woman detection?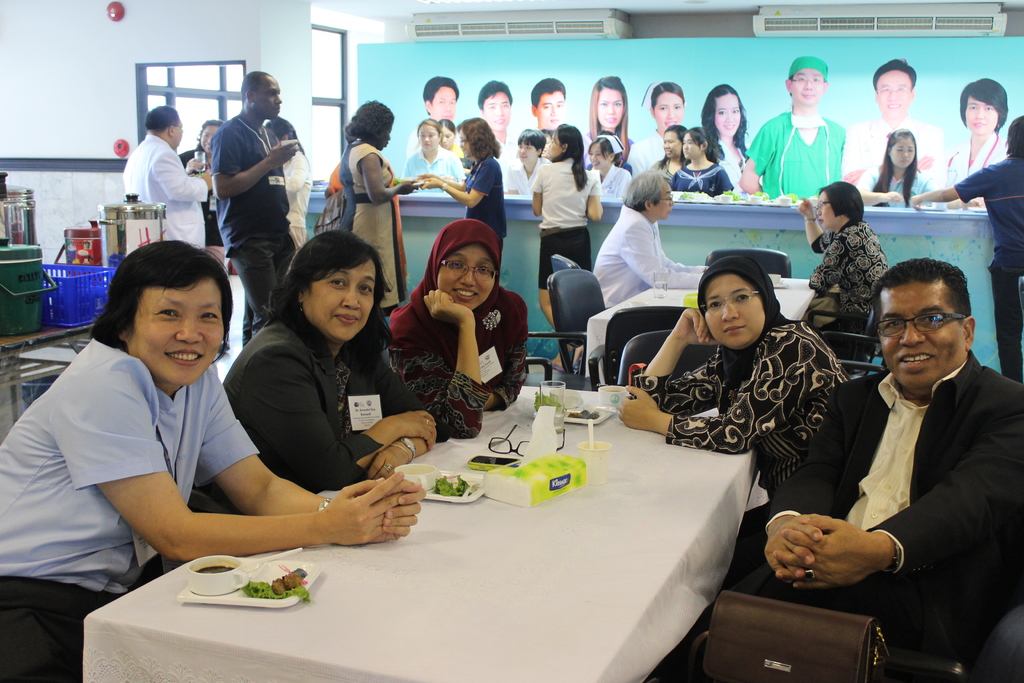
detection(177, 119, 227, 250)
